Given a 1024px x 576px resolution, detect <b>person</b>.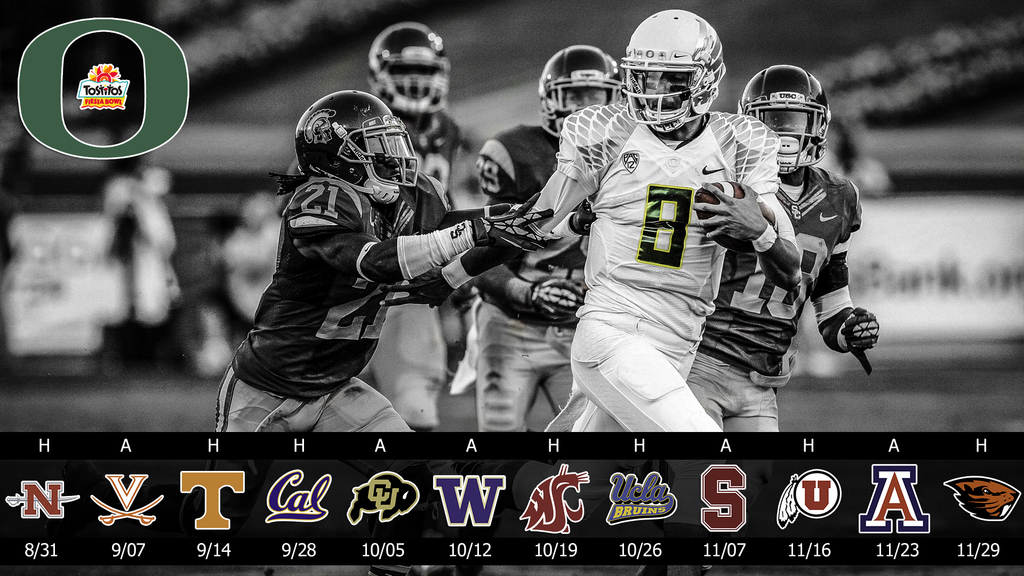
<region>685, 63, 879, 429</region>.
